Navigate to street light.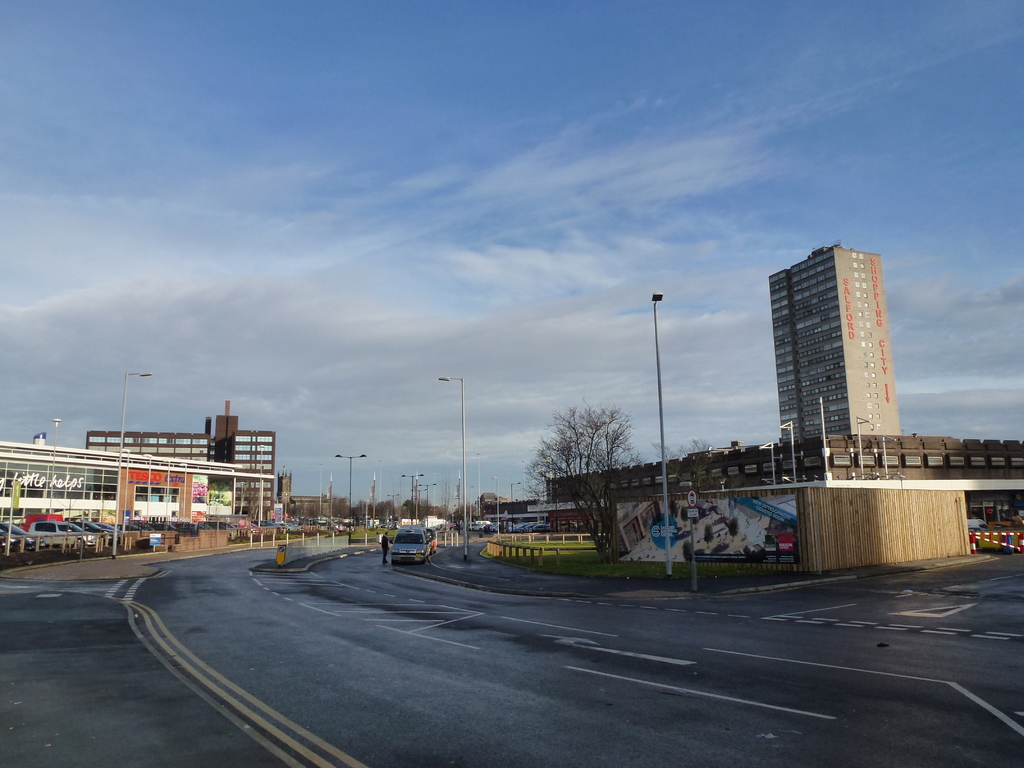
Navigation target: crop(284, 492, 287, 522).
